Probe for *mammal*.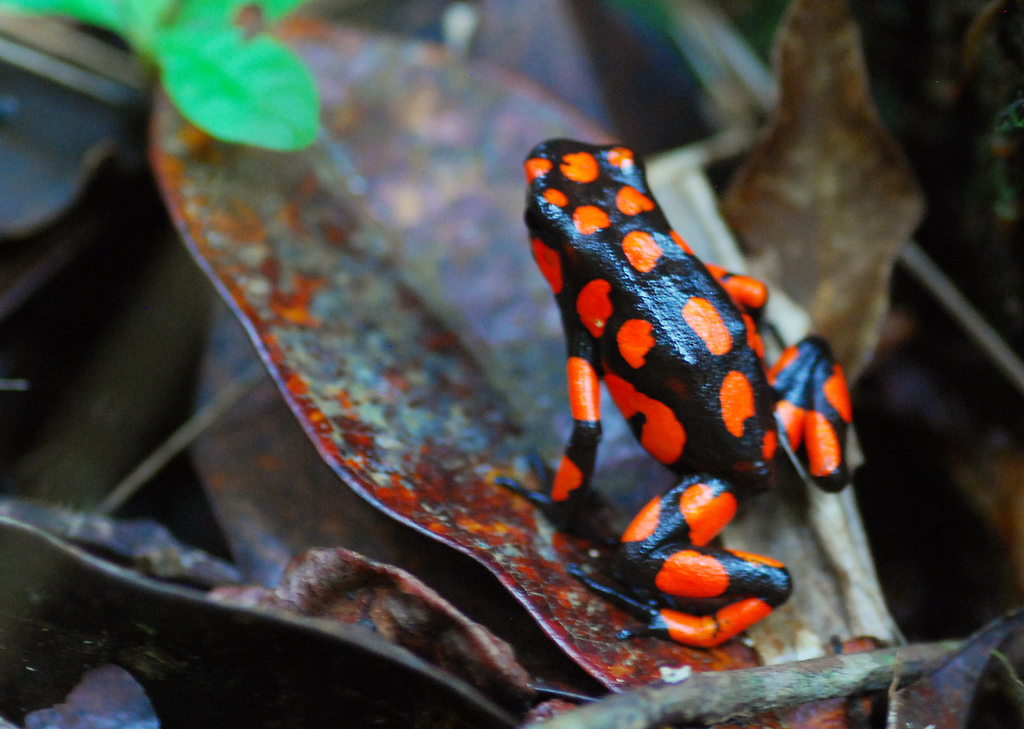
Probe result: <box>498,133,848,651</box>.
